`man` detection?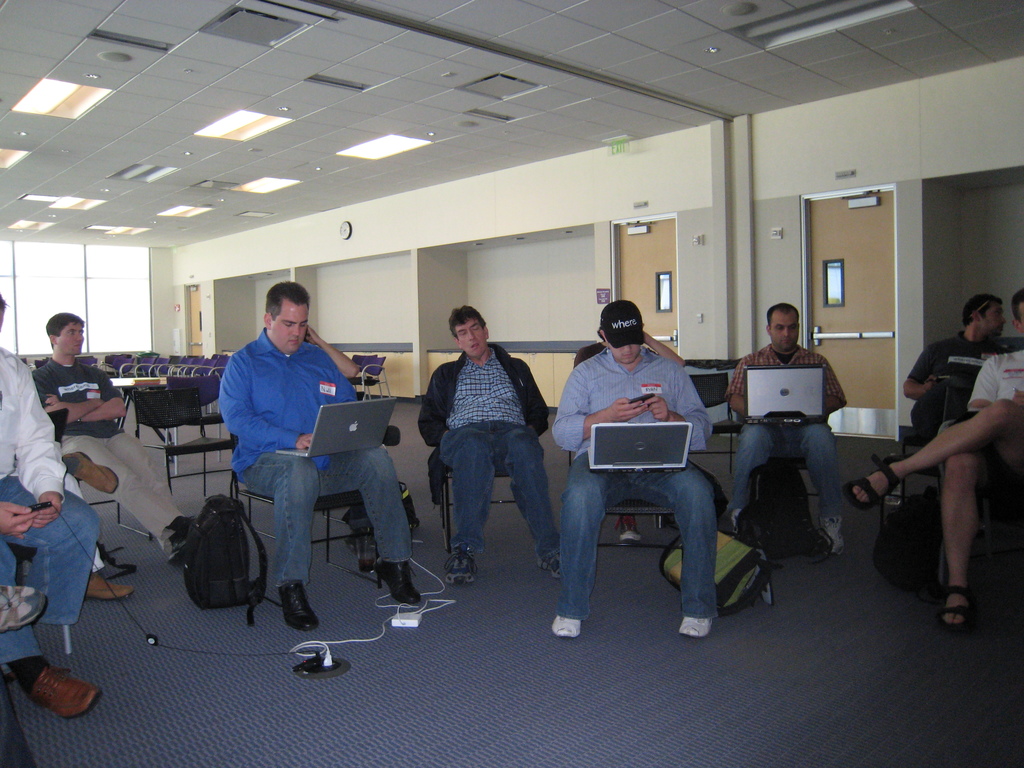
549:301:716:642
